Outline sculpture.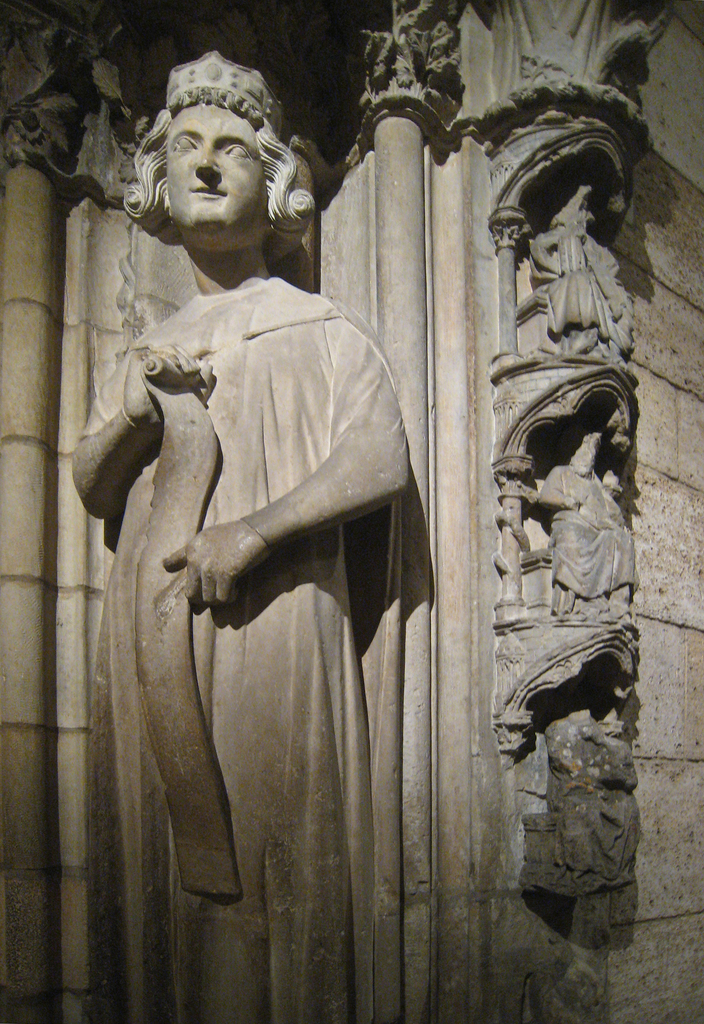
Outline: [90, 73, 464, 968].
